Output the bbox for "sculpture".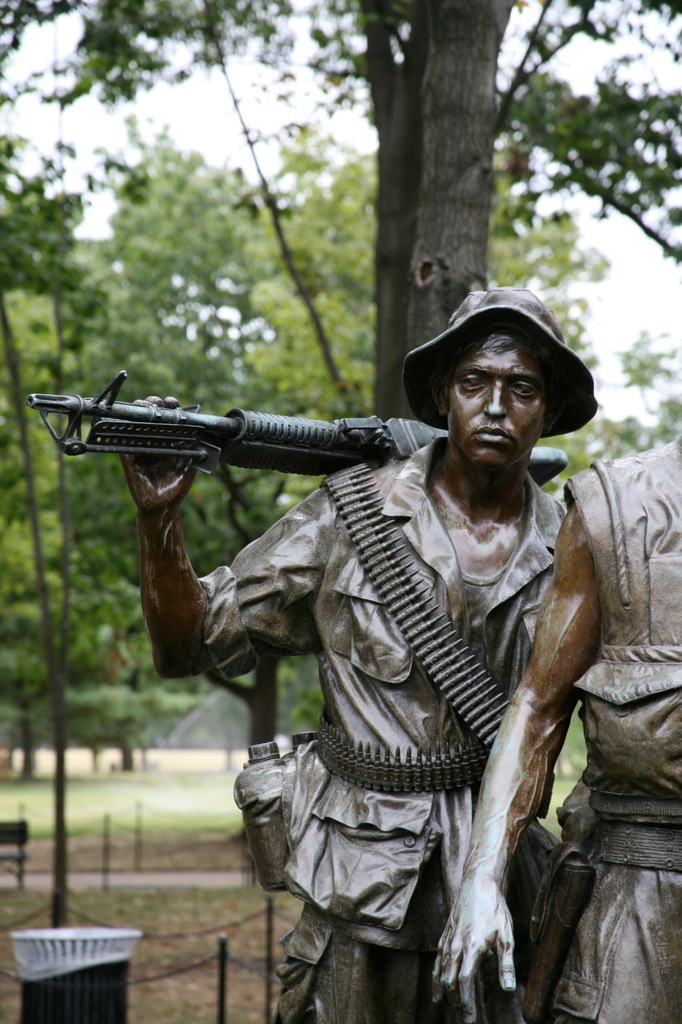
Rect(57, 260, 618, 1007).
